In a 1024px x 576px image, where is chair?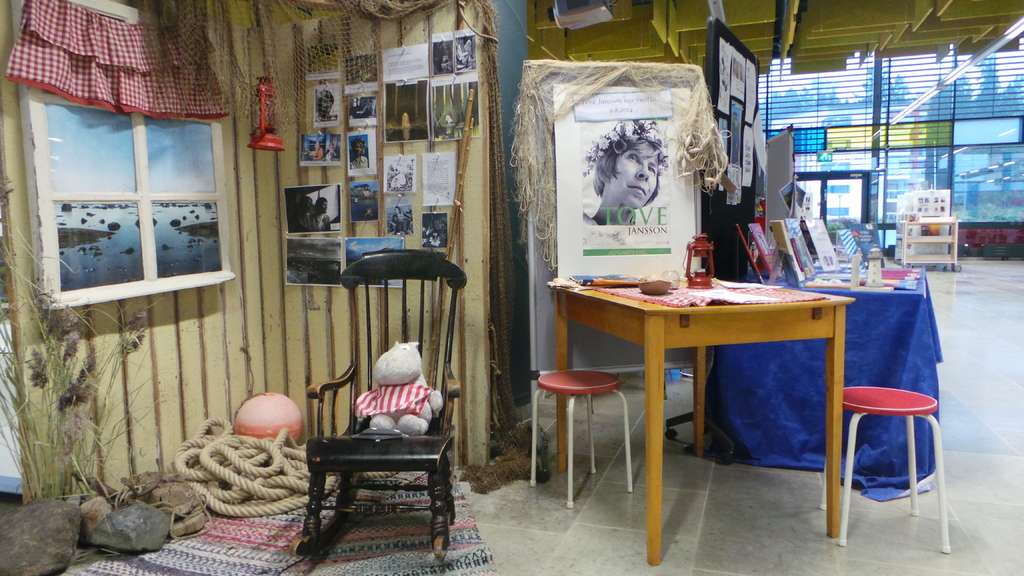
[280, 253, 465, 566].
